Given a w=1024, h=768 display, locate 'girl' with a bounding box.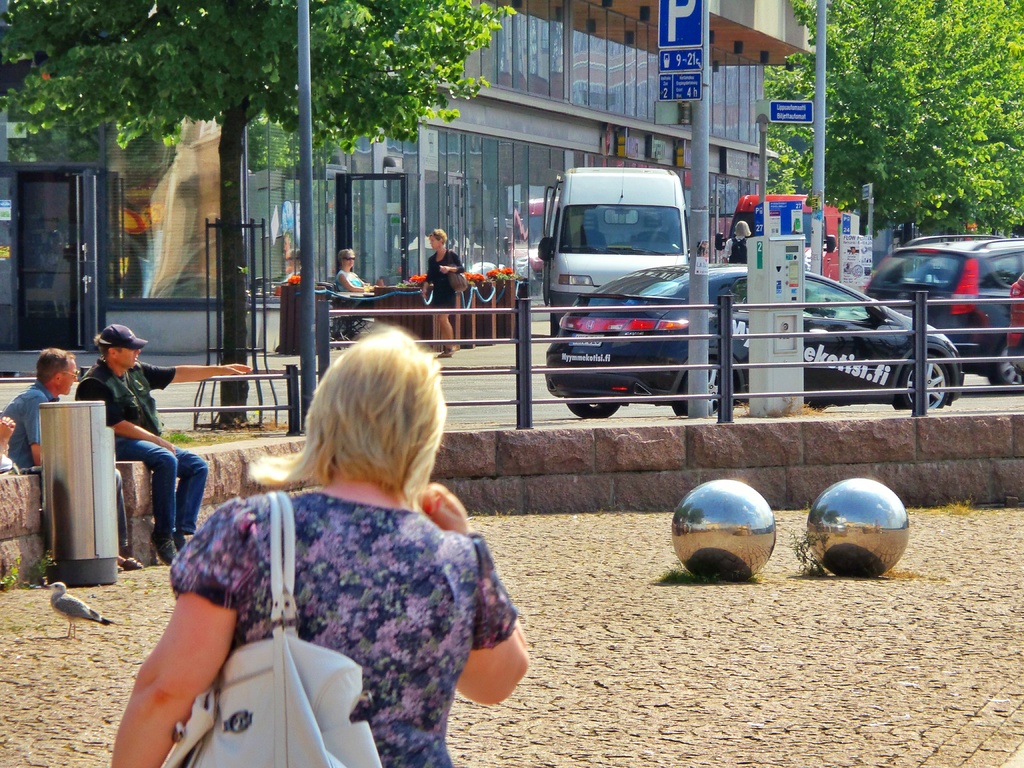
Located: [left=420, top=229, right=470, bottom=355].
